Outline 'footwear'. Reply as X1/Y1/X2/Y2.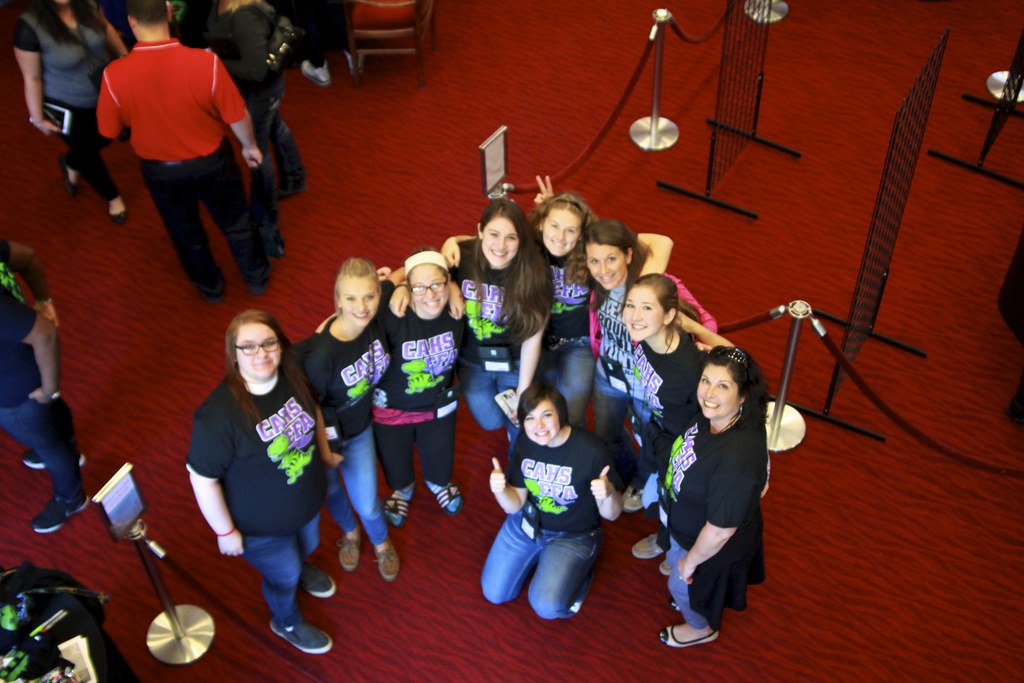
336/537/360/574.
